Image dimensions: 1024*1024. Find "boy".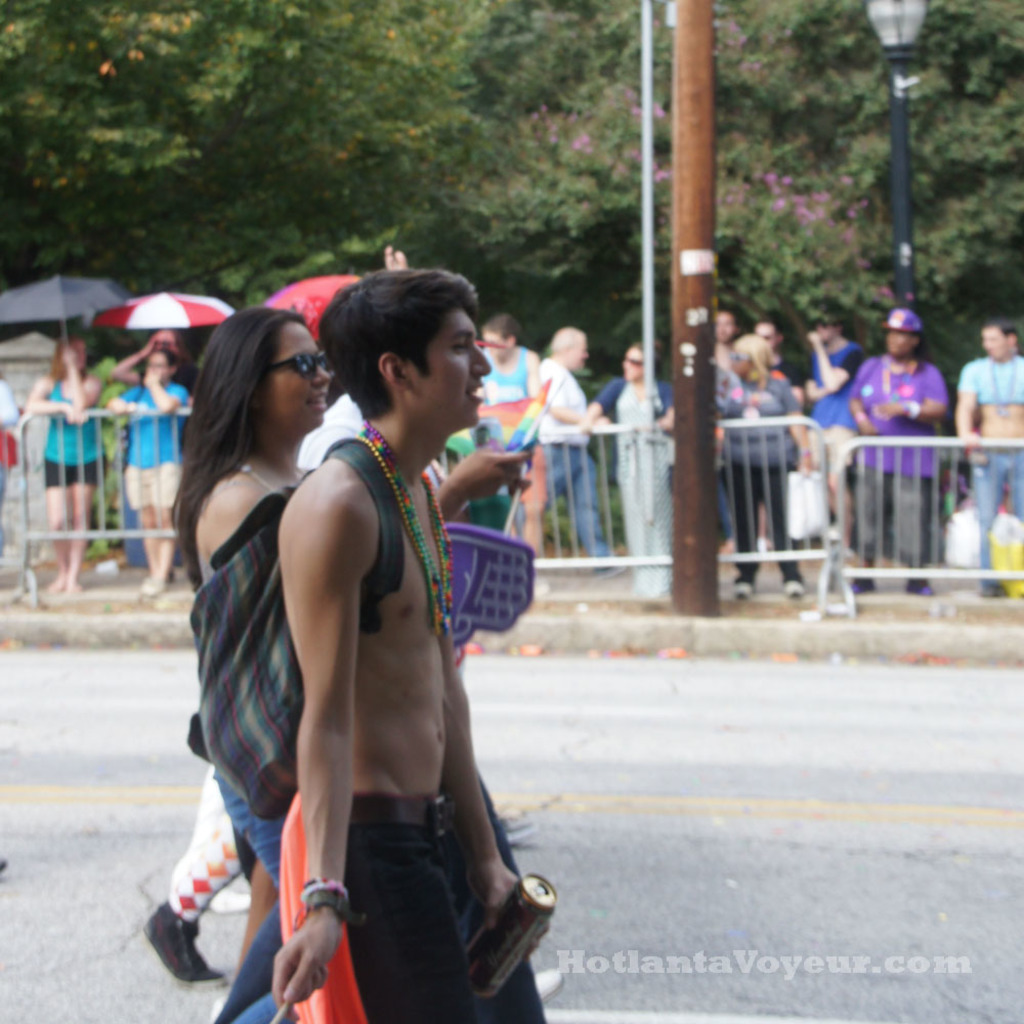
<bbox>269, 260, 544, 1023</bbox>.
